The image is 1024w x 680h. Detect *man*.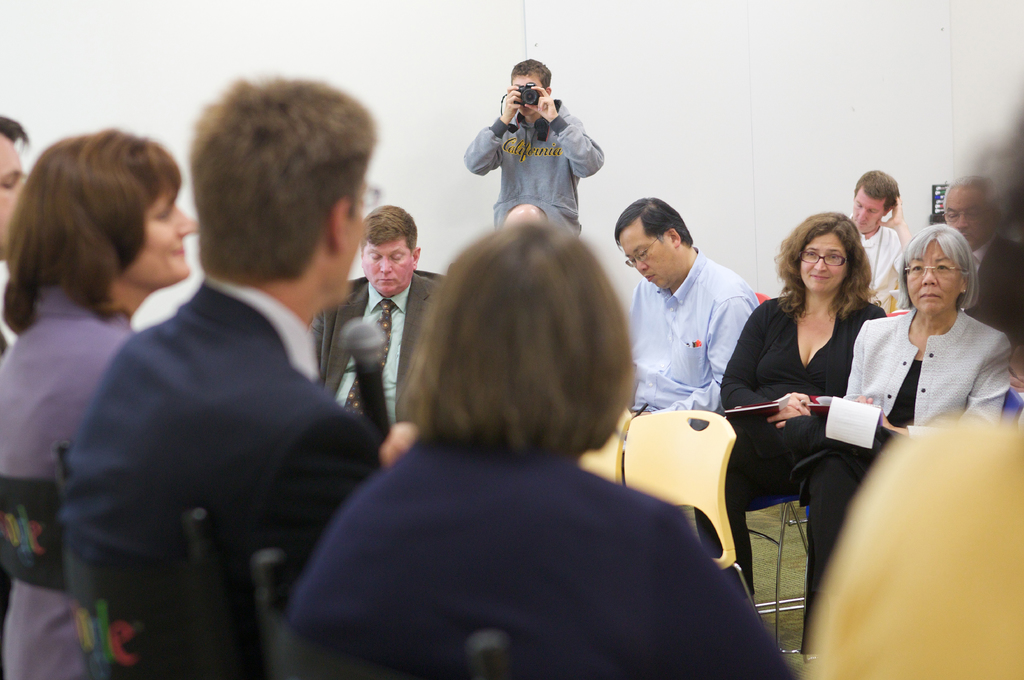
Detection: [left=847, top=170, right=898, bottom=310].
